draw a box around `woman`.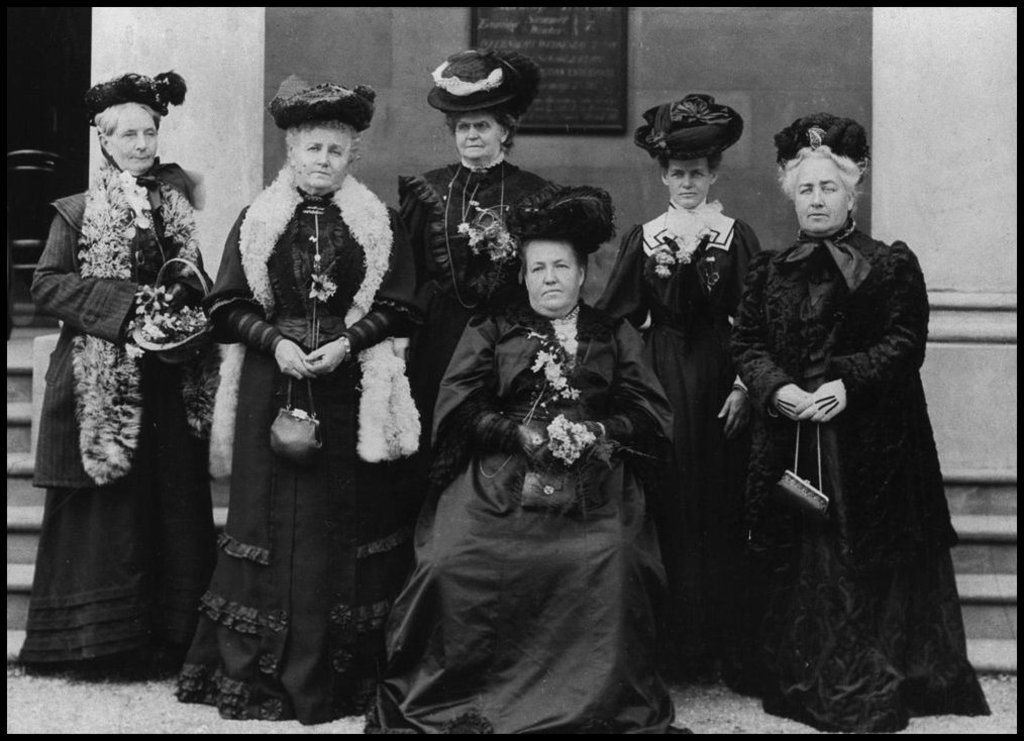
bbox=(12, 67, 227, 677).
